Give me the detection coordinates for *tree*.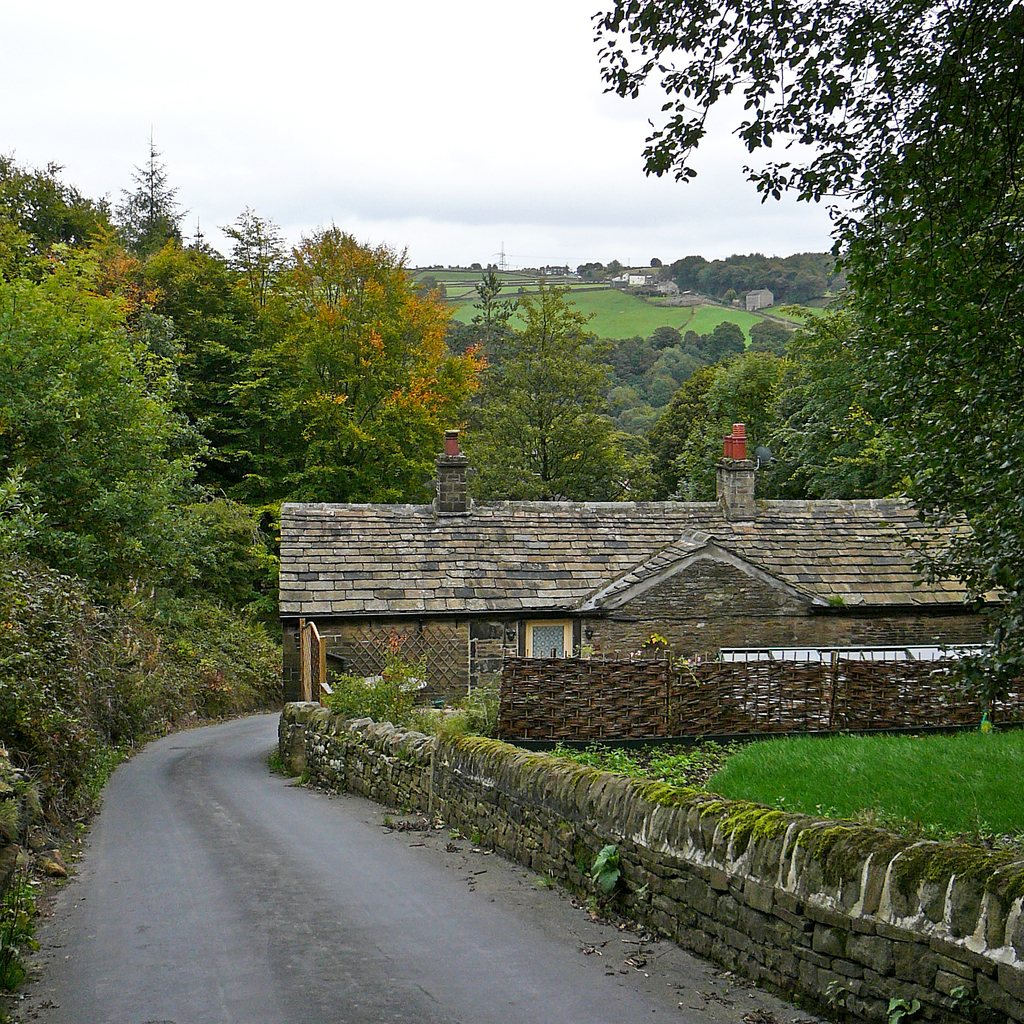
locate(707, 94, 988, 527).
